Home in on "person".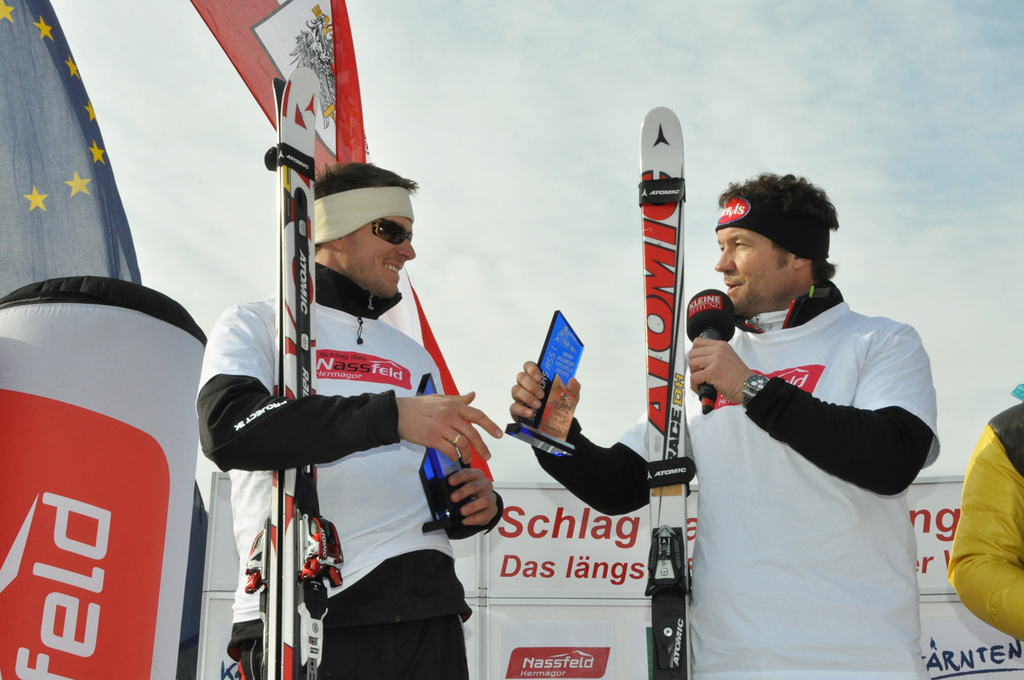
Homed in at bbox=(514, 173, 942, 679).
